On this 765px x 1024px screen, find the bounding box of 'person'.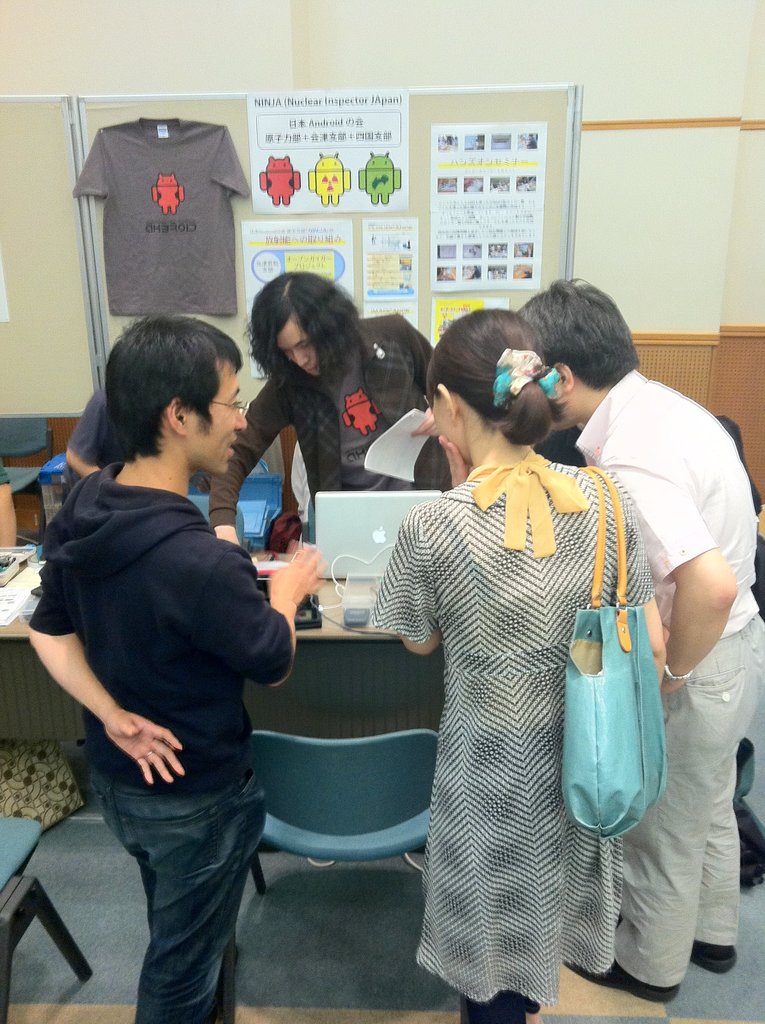
Bounding box: (371, 308, 658, 1022).
